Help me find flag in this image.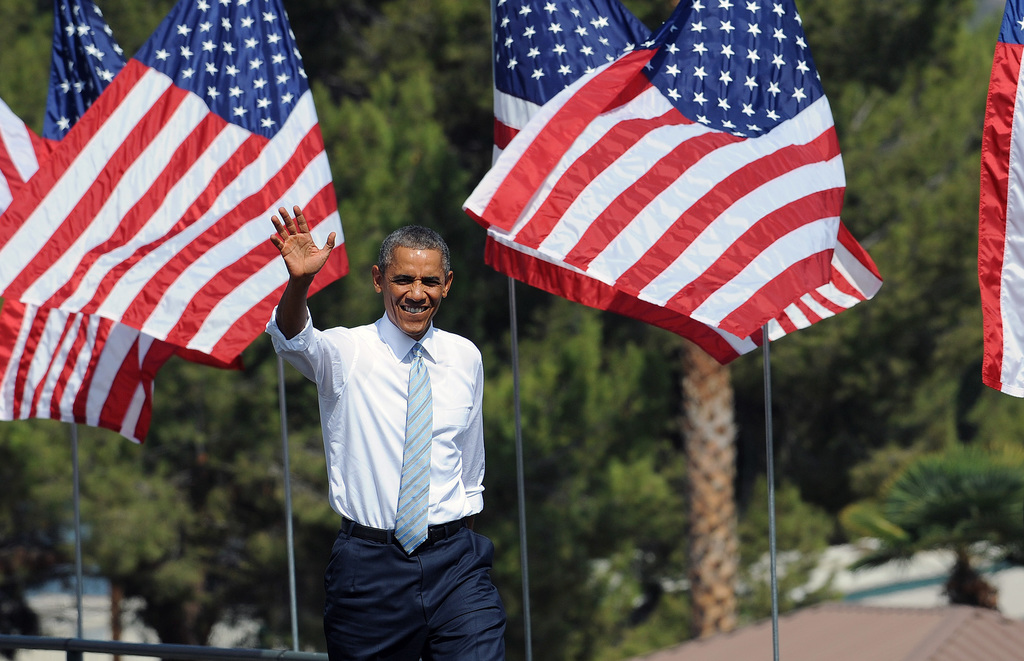
Found it: Rect(472, 17, 847, 372).
